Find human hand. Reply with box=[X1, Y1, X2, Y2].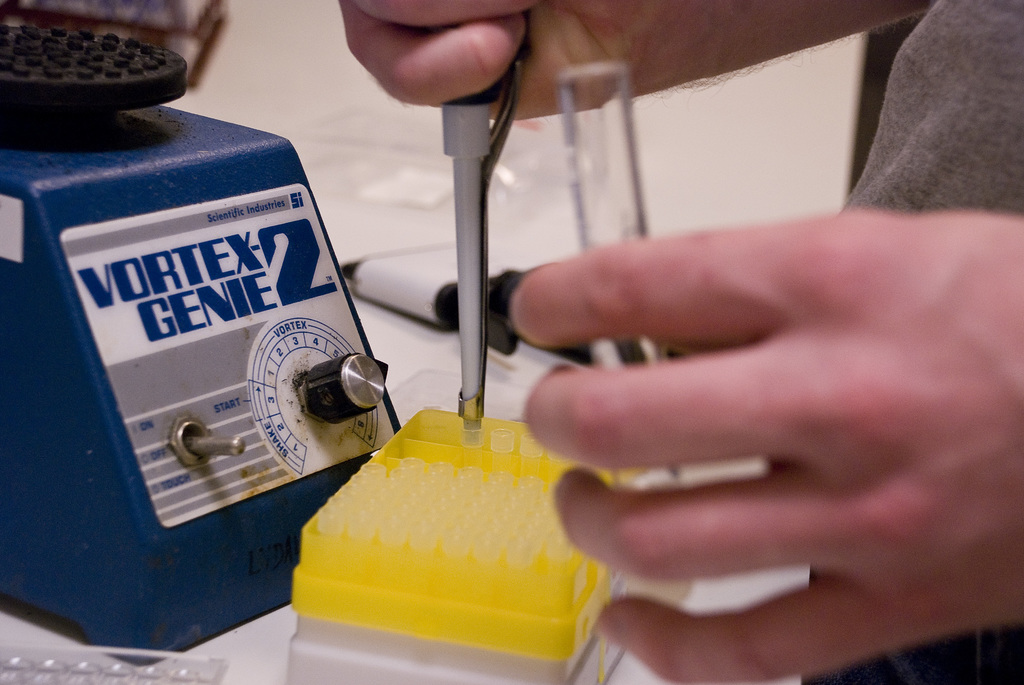
box=[529, 162, 1023, 621].
